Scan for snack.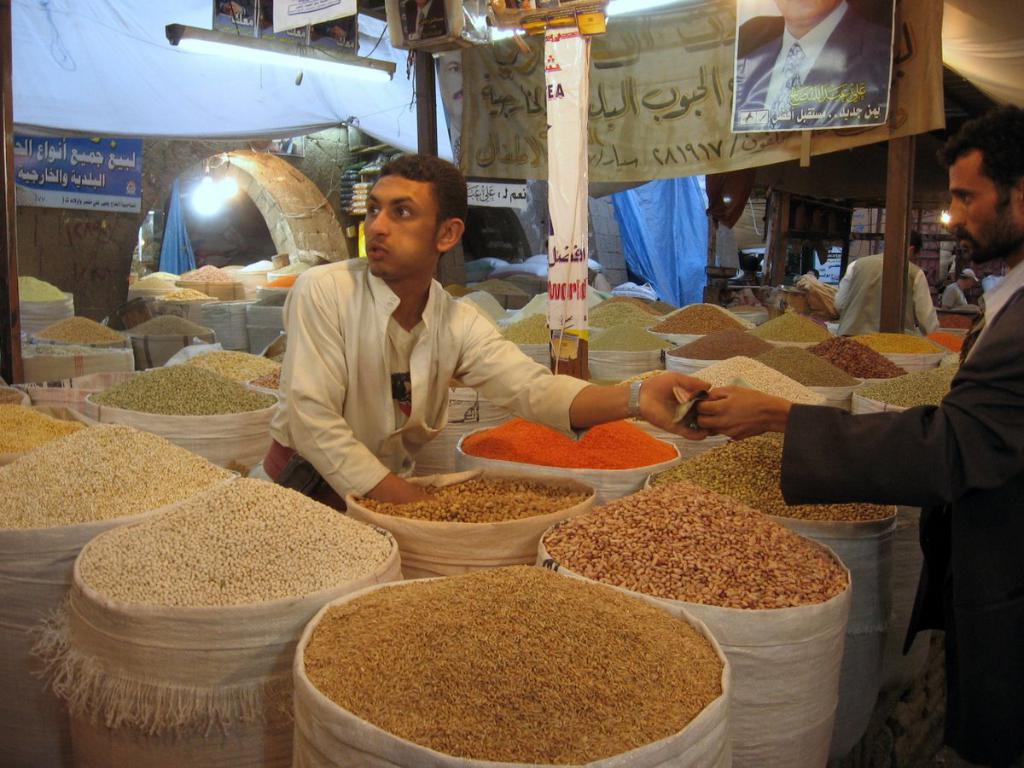
Scan result: 588/291/643/319.
